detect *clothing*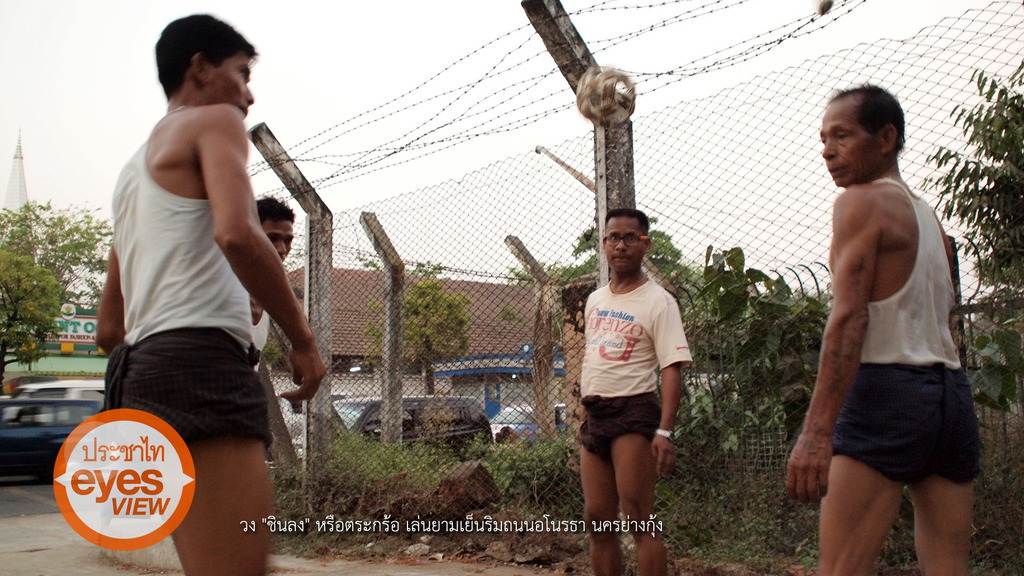
x1=575, y1=277, x2=690, y2=462
